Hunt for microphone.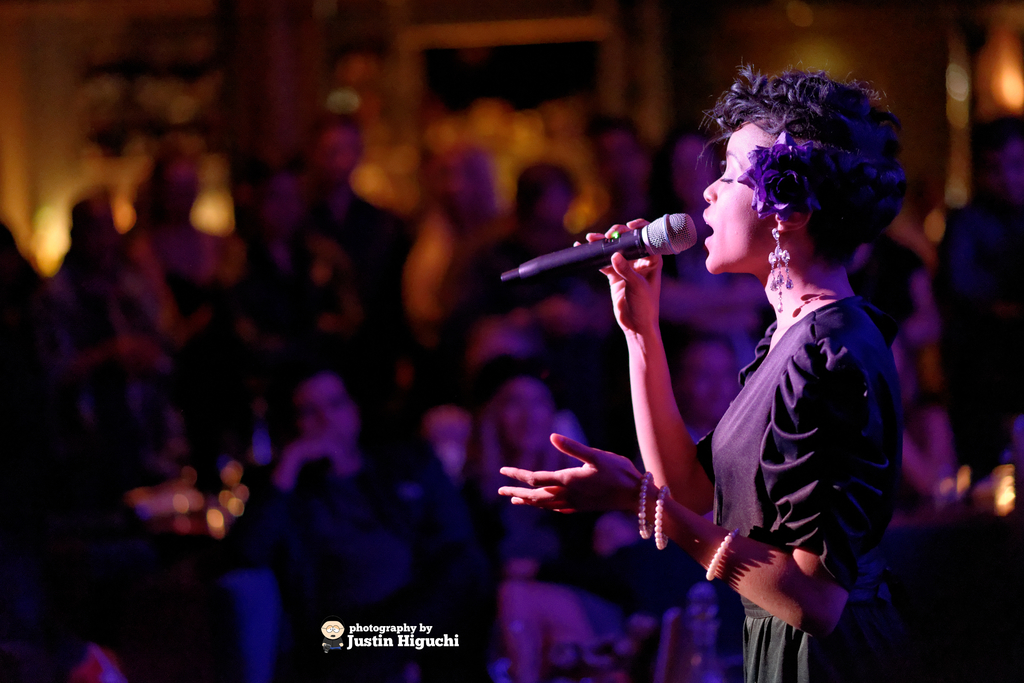
Hunted down at select_region(496, 213, 700, 284).
